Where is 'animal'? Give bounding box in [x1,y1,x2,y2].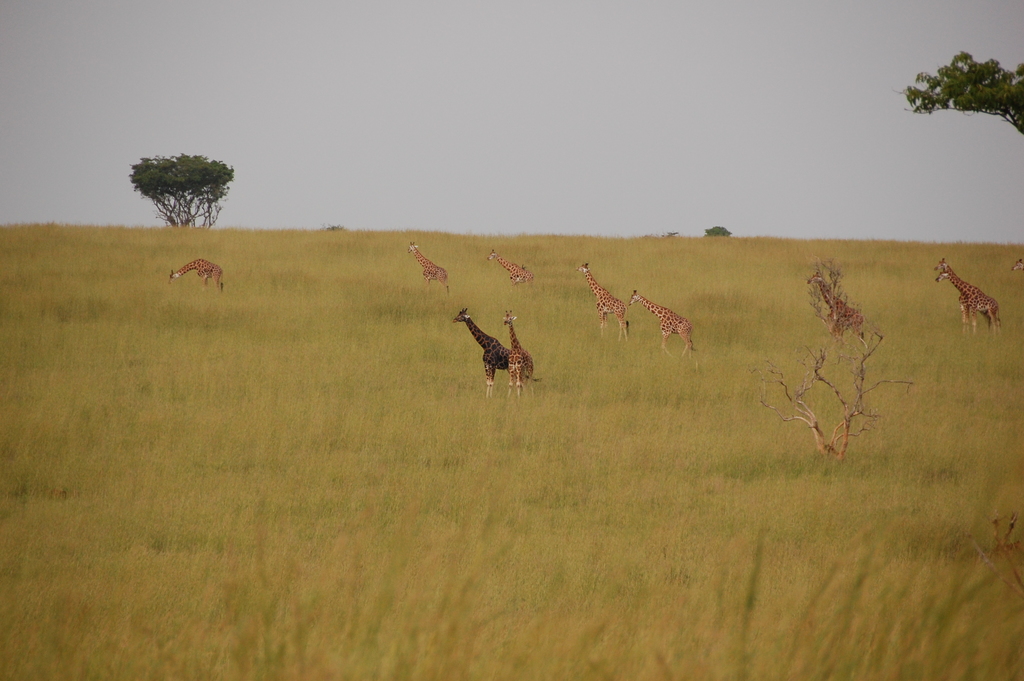
[481,248,535,286].
